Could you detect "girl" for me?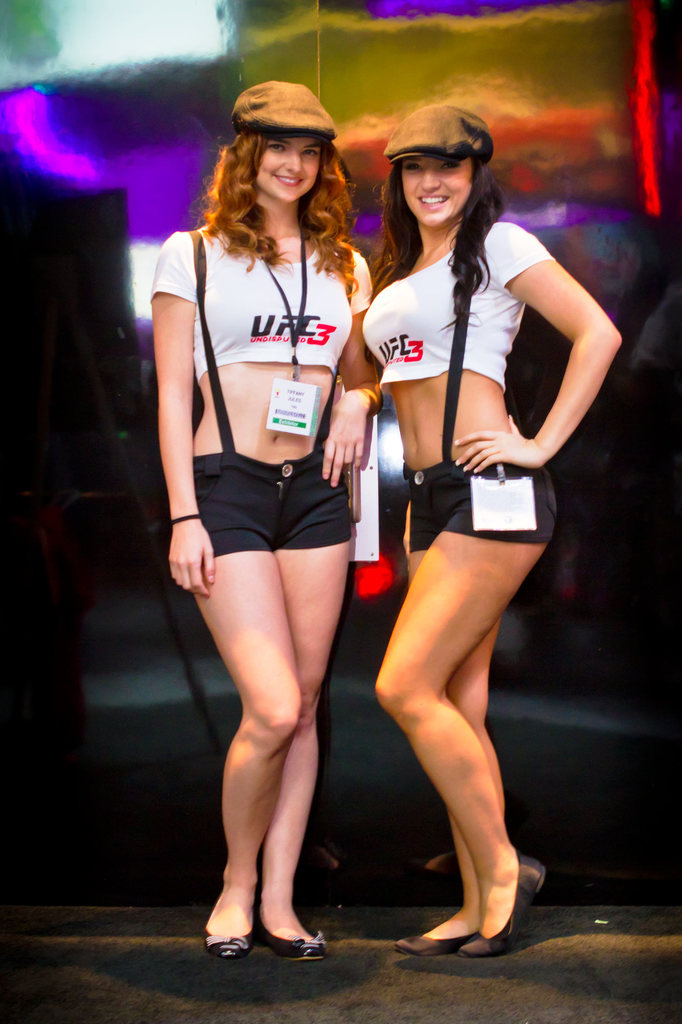
Detection result: (365, 101, 621, 958).
